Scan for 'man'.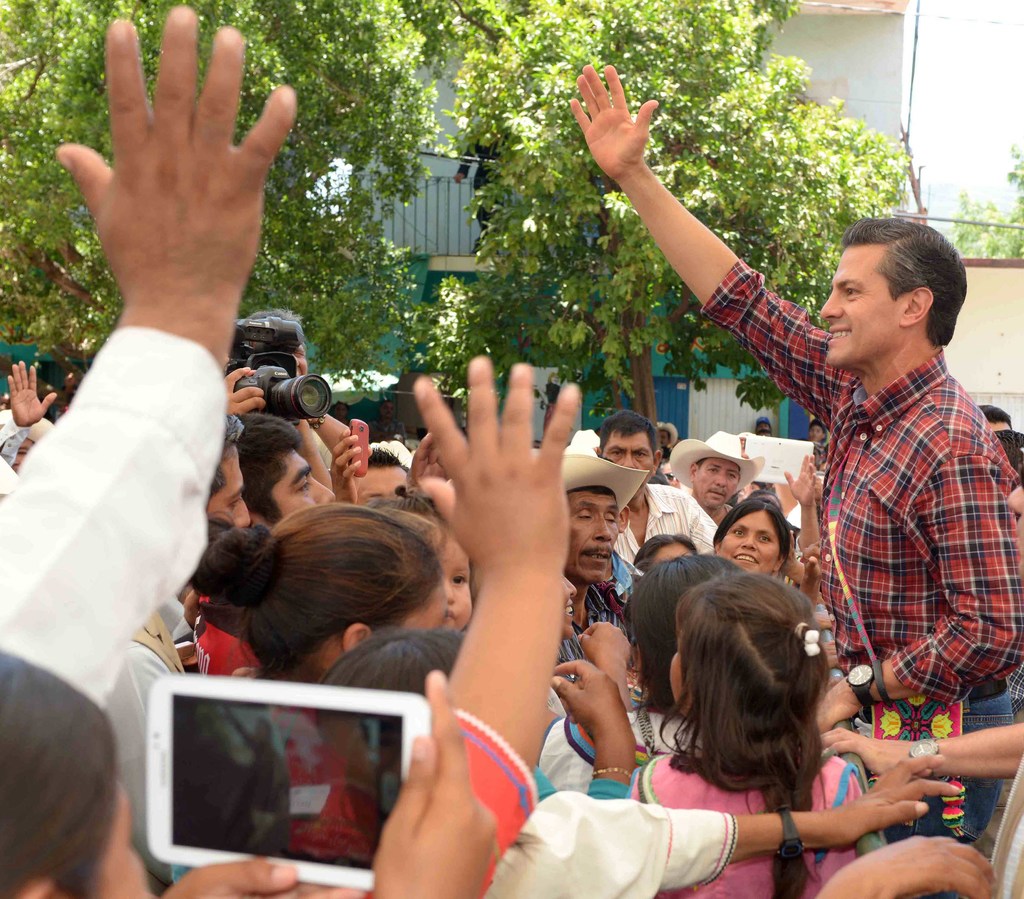
Scan result: <box>669,431,755,525</box>.
